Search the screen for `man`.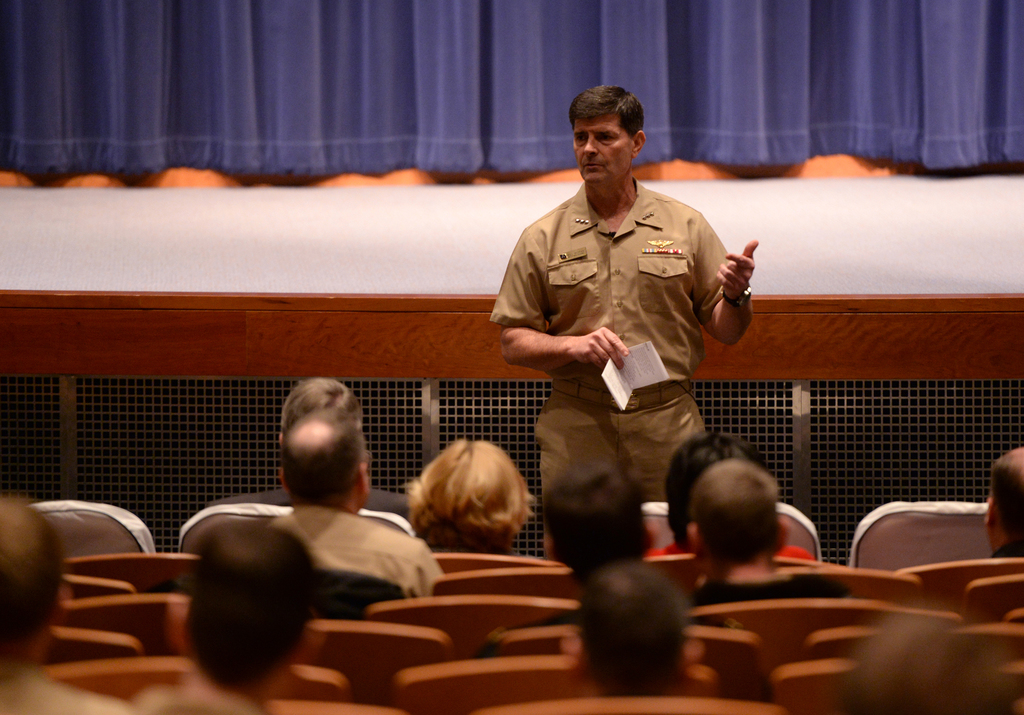
Found at <region>0, 499, 141, 714</region>.
